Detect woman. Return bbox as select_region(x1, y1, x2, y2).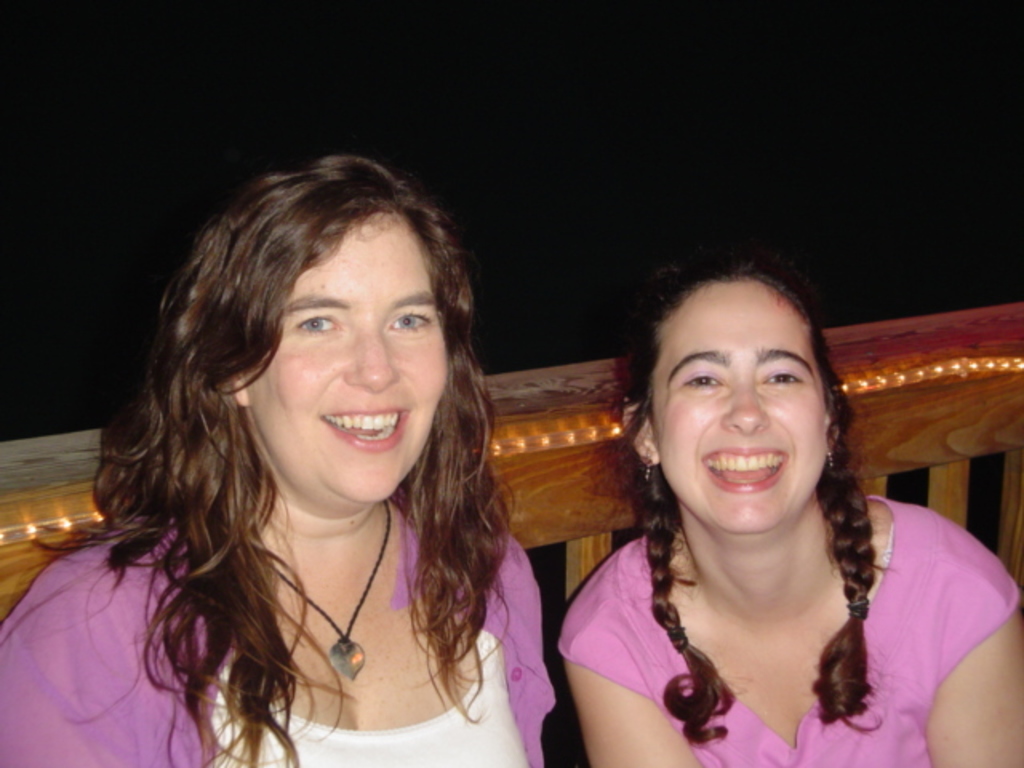
select_region(541, 246, 974, 765).
